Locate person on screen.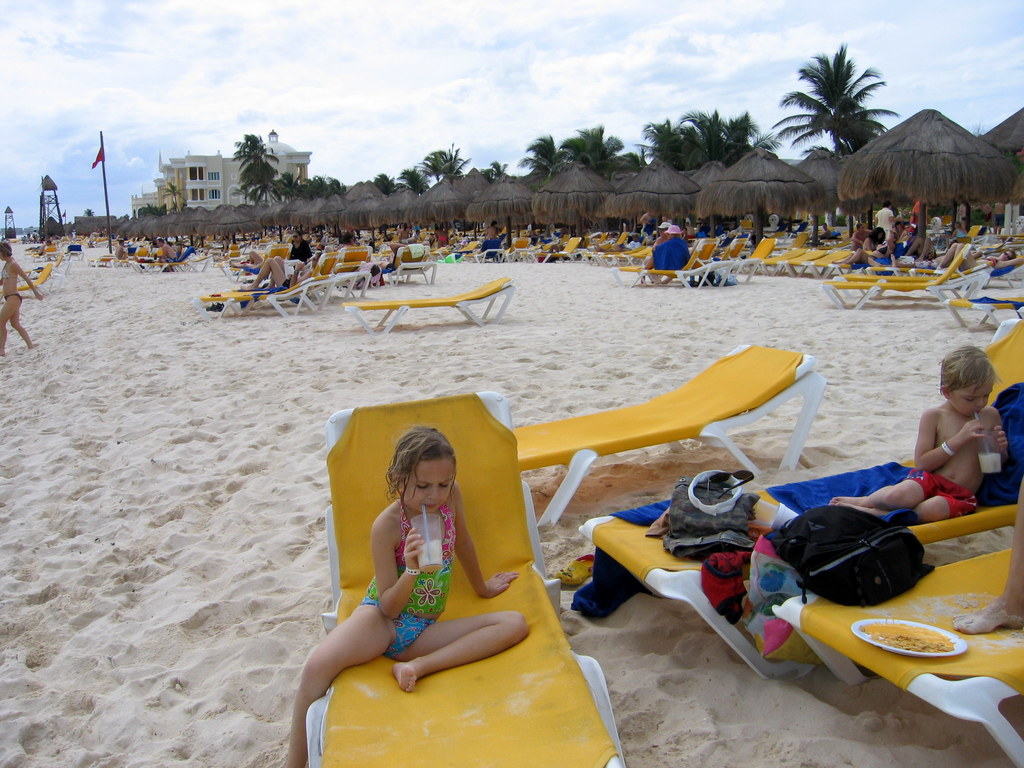
On screen at (x1=161, y1=235, x2=182, y2=264).
